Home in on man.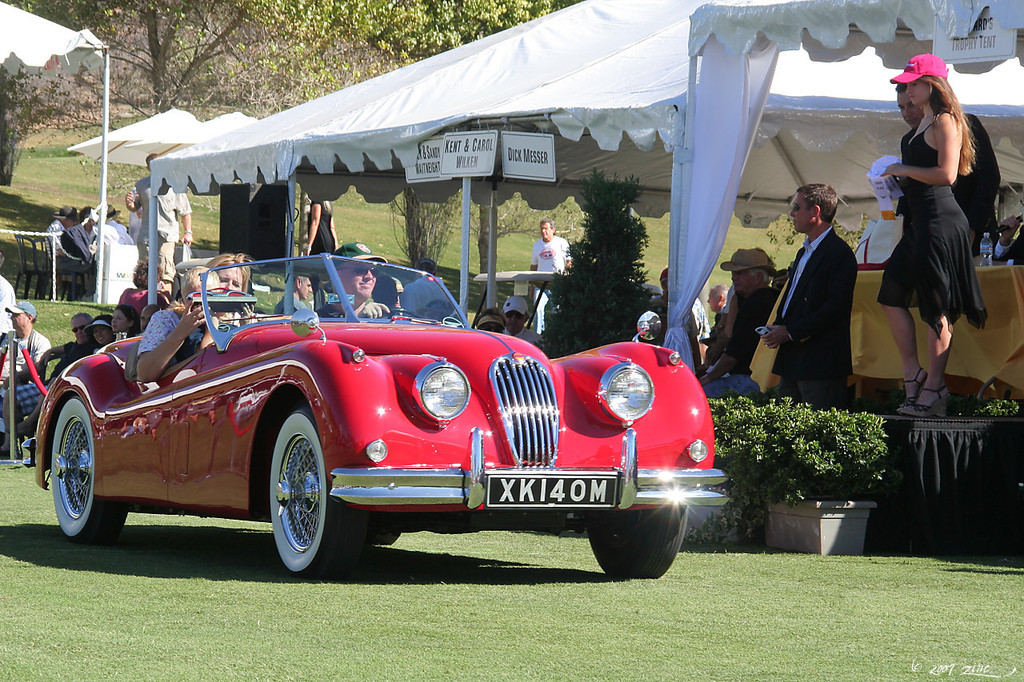
Homed in at bbox(528, 218, 570, 328).
